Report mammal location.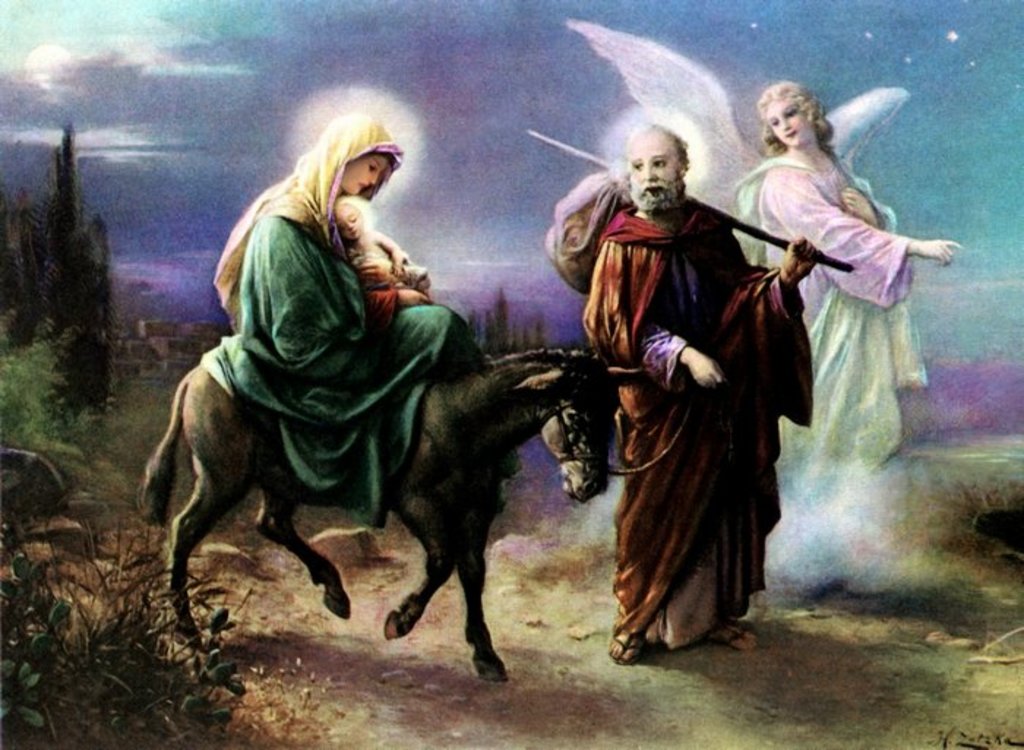
Report: select_region(208, 113, 481, 538).
